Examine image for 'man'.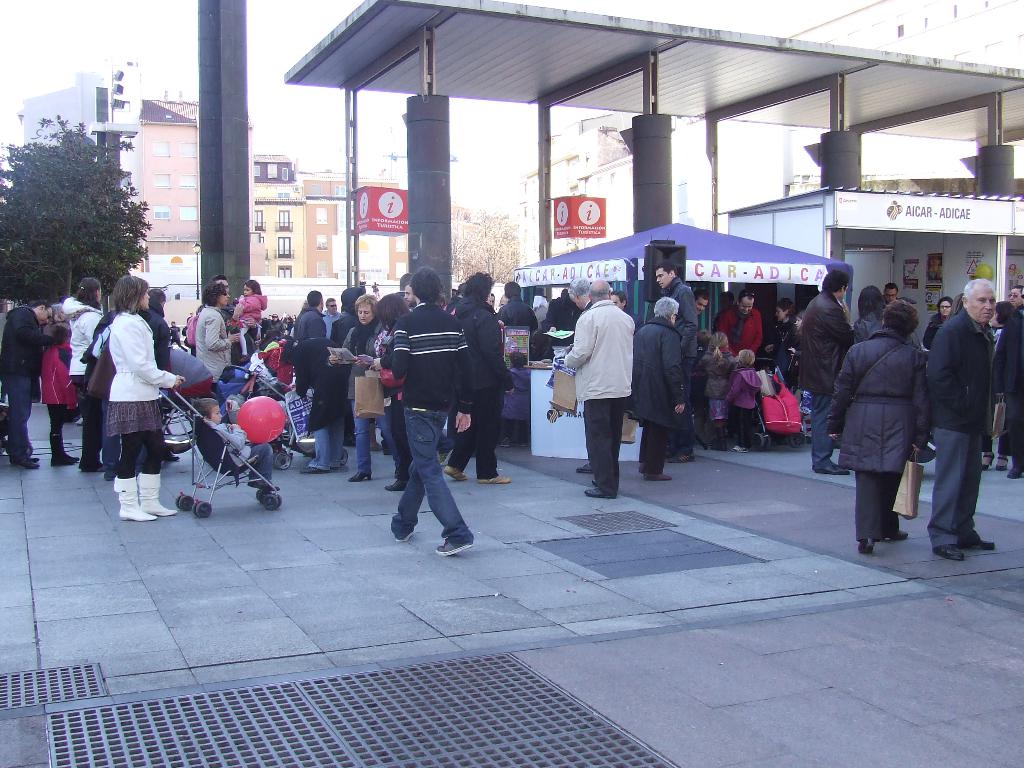
Examination result: bbox=(497, 281, 536, 331).
